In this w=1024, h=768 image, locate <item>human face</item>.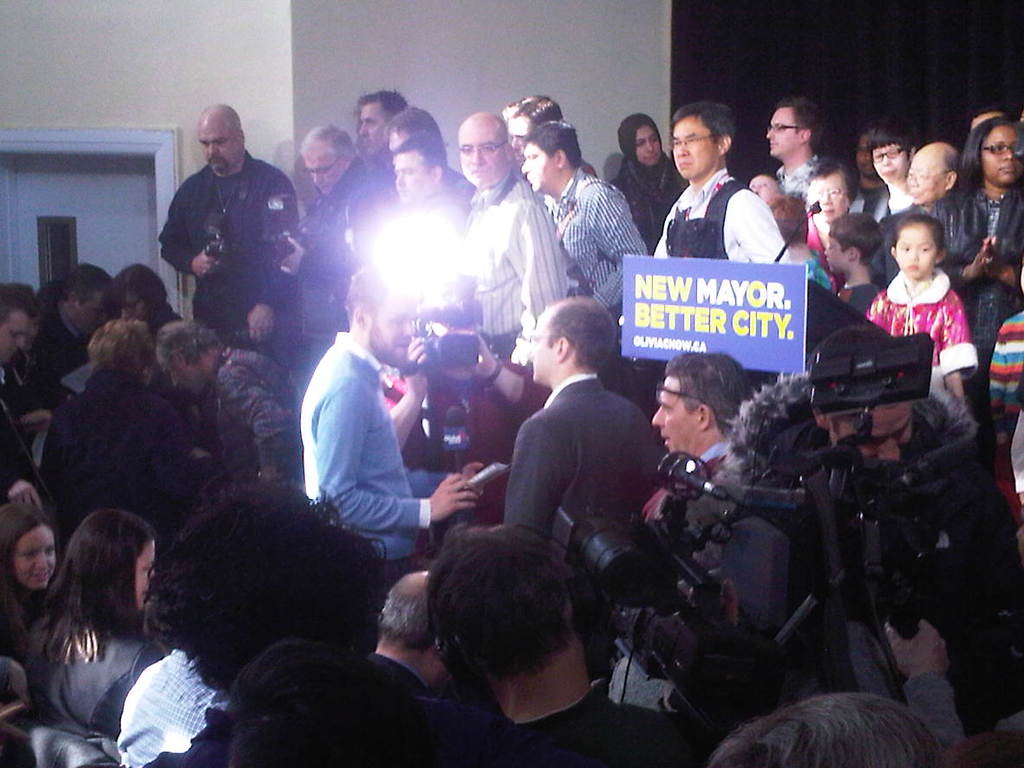
Bounding box: box(392, 140, 426, 203).
